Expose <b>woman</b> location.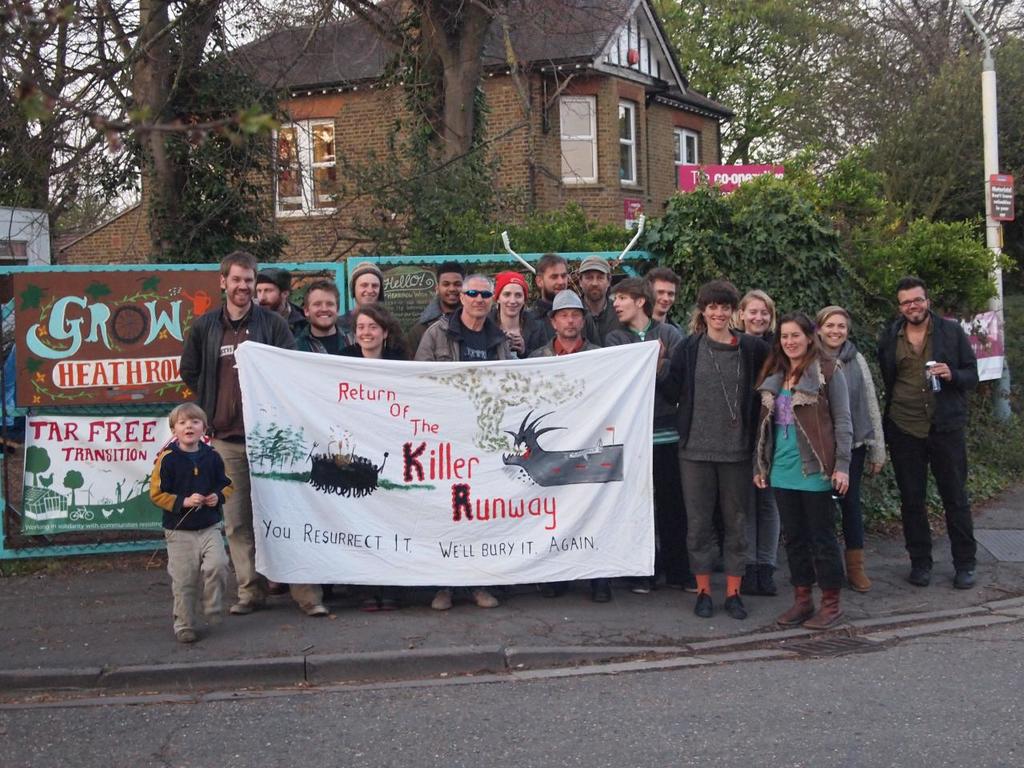
Exposed at {"x1": 328, "y1": 300, "x2": 413, "y2": 618}.
